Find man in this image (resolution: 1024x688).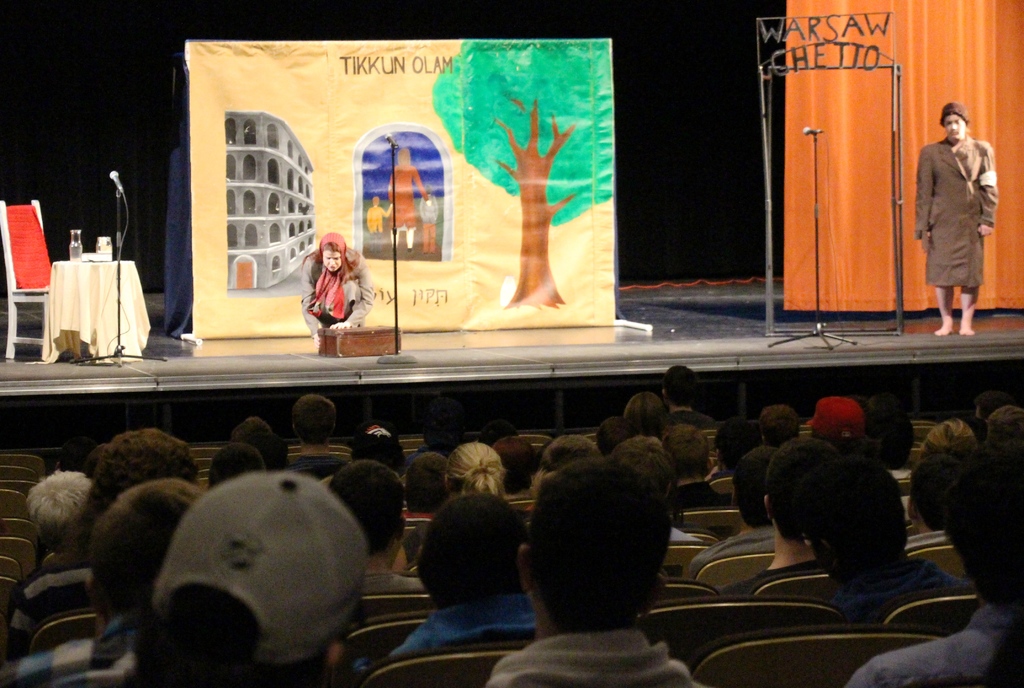
rect(972, 394, 1014, 416).
